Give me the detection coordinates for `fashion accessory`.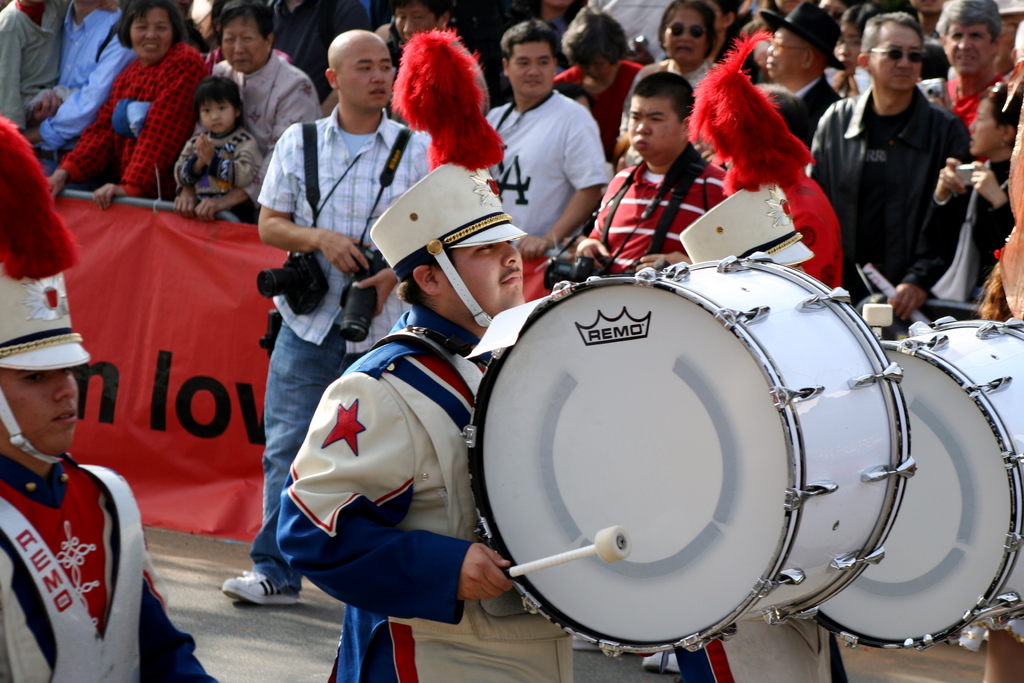
Rect(759, 0, 847, 69).
